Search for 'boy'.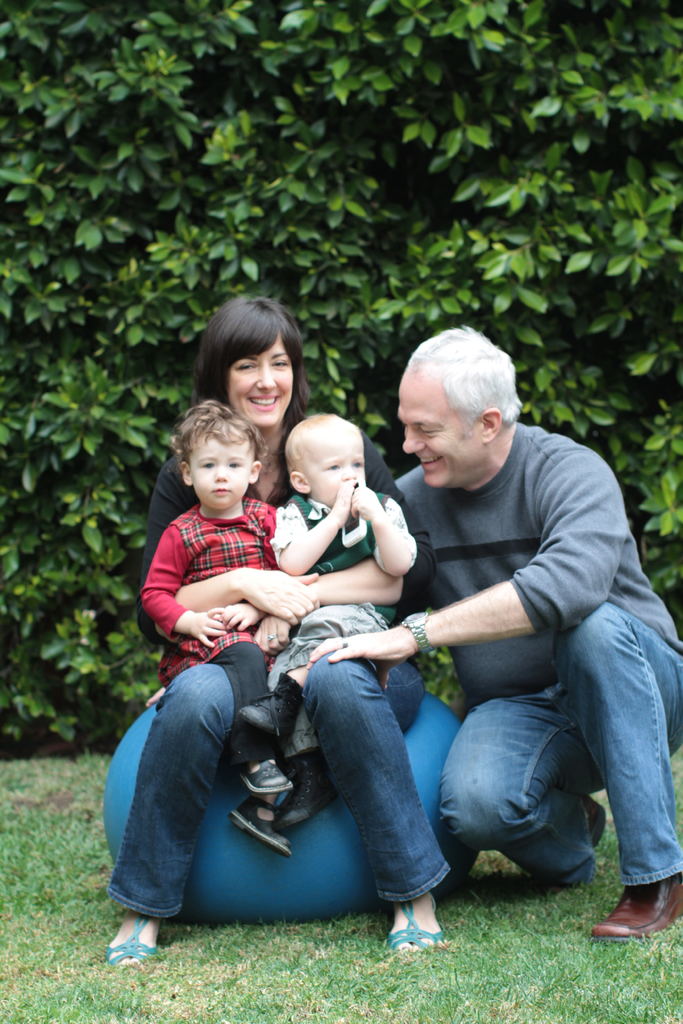
Found at x1=269, y1=408, x2=419, y2=835.
